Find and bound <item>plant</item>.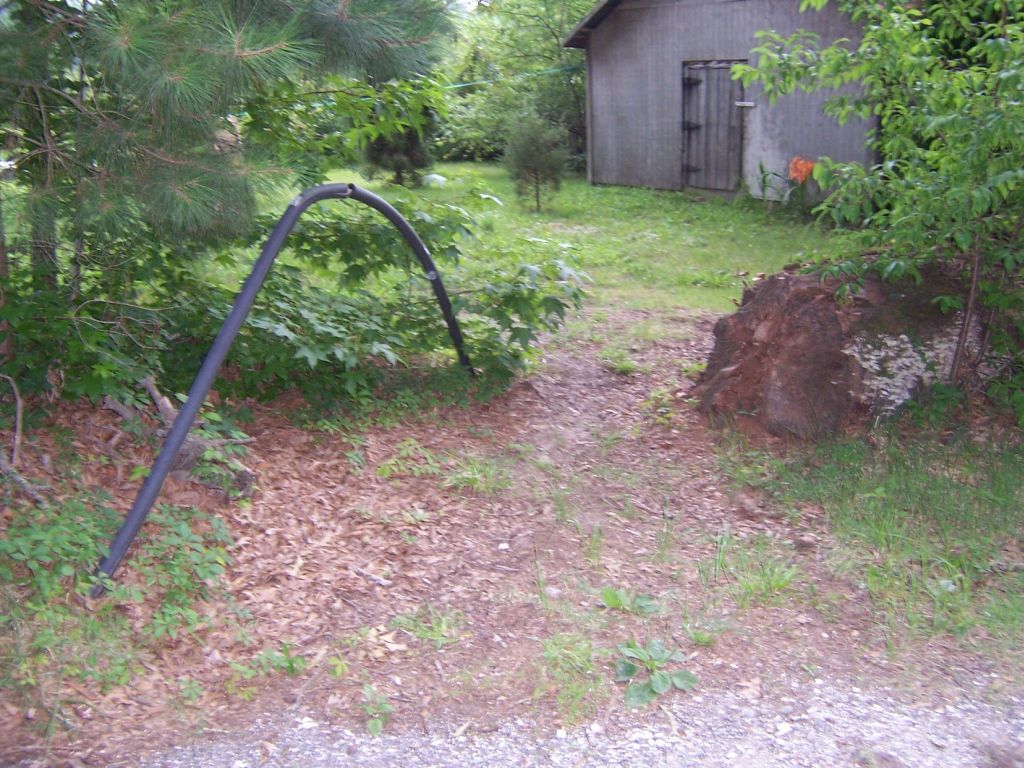
Bound: region(610, 636, 691, 706).
